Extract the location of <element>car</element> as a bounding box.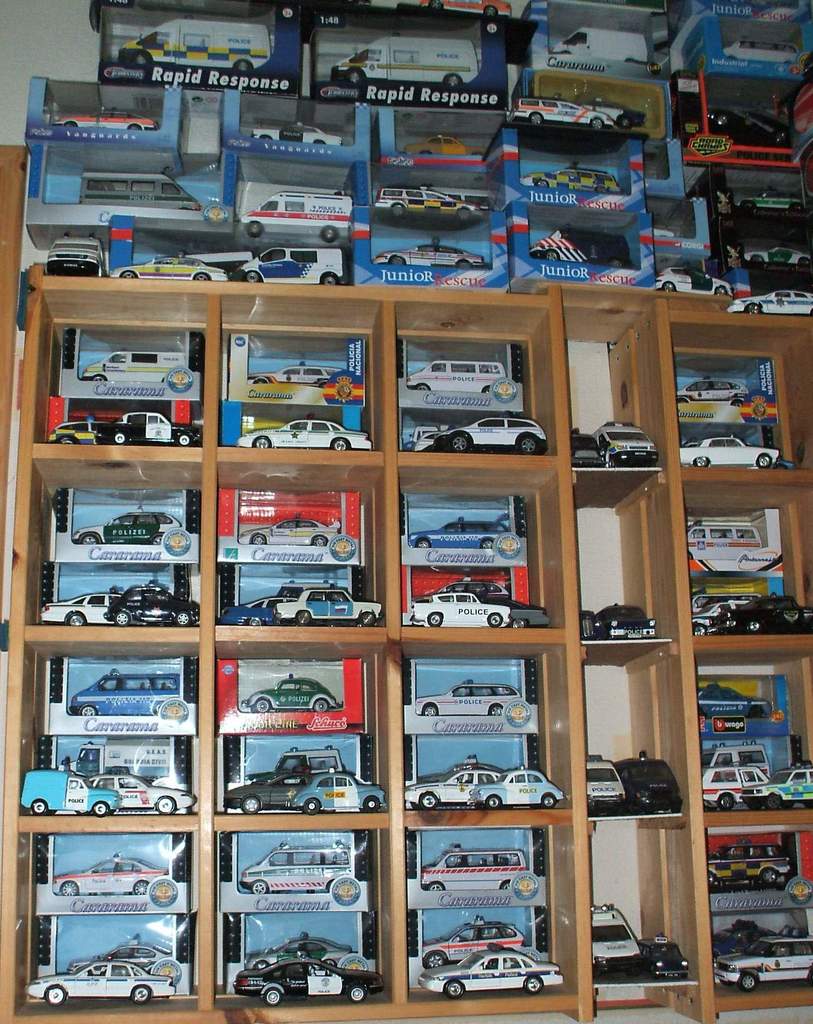
[left=440, top=671, right=528, bottom=710].
